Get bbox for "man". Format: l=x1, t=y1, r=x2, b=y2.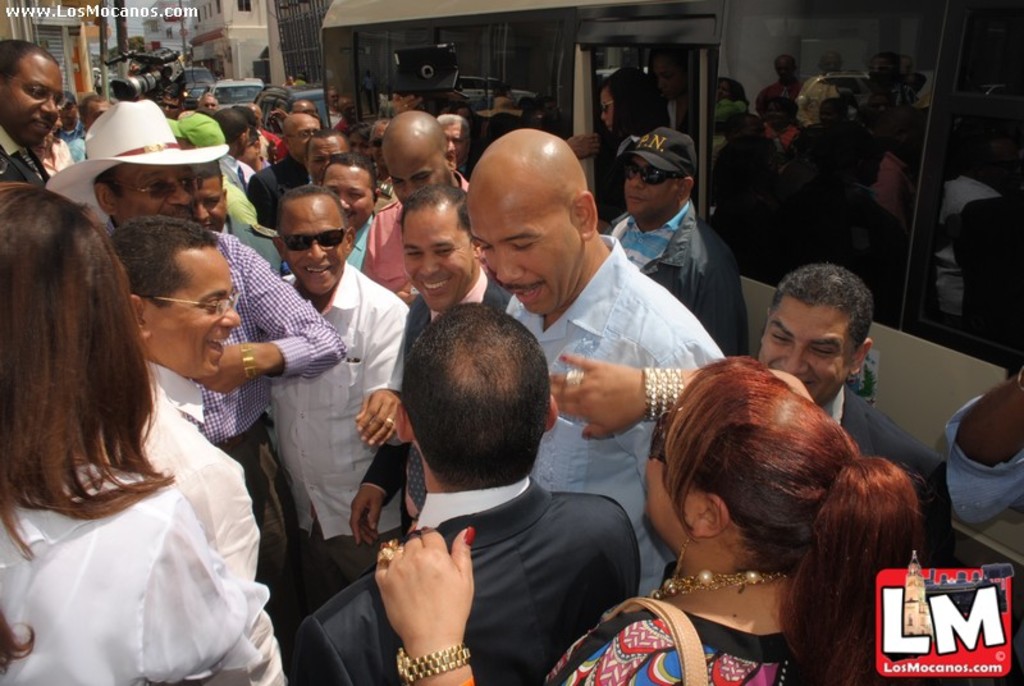
l=269, t=184, r=412, b=598.
